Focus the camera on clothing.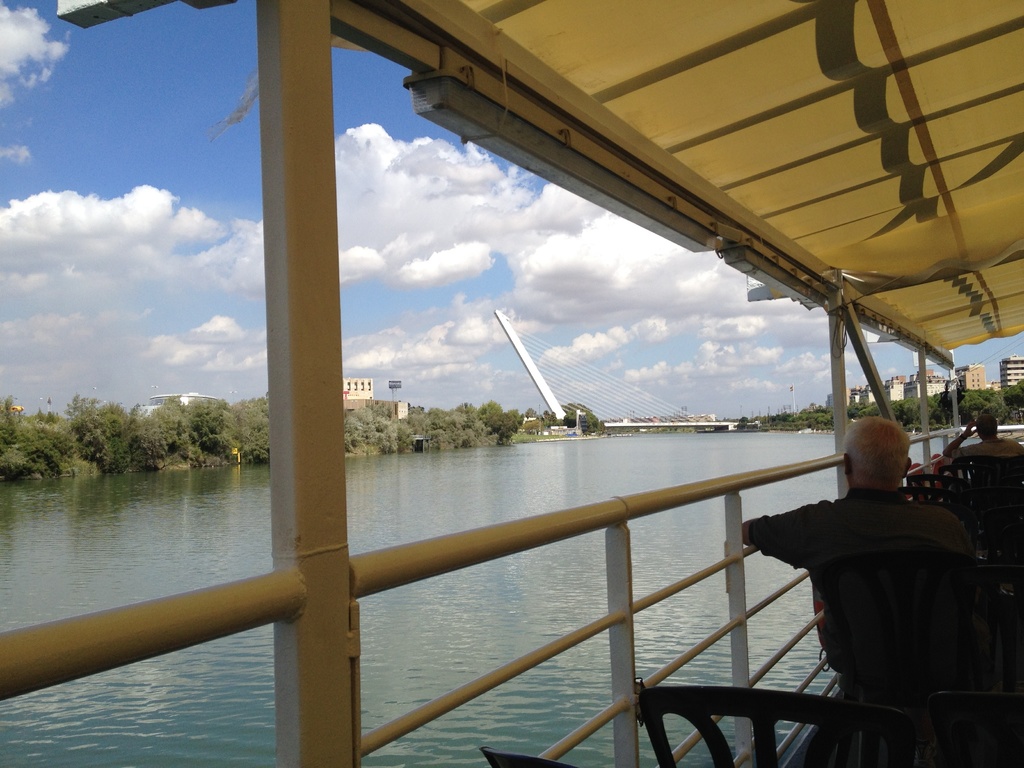
Focus region: 953, 435, 1023, 465.
